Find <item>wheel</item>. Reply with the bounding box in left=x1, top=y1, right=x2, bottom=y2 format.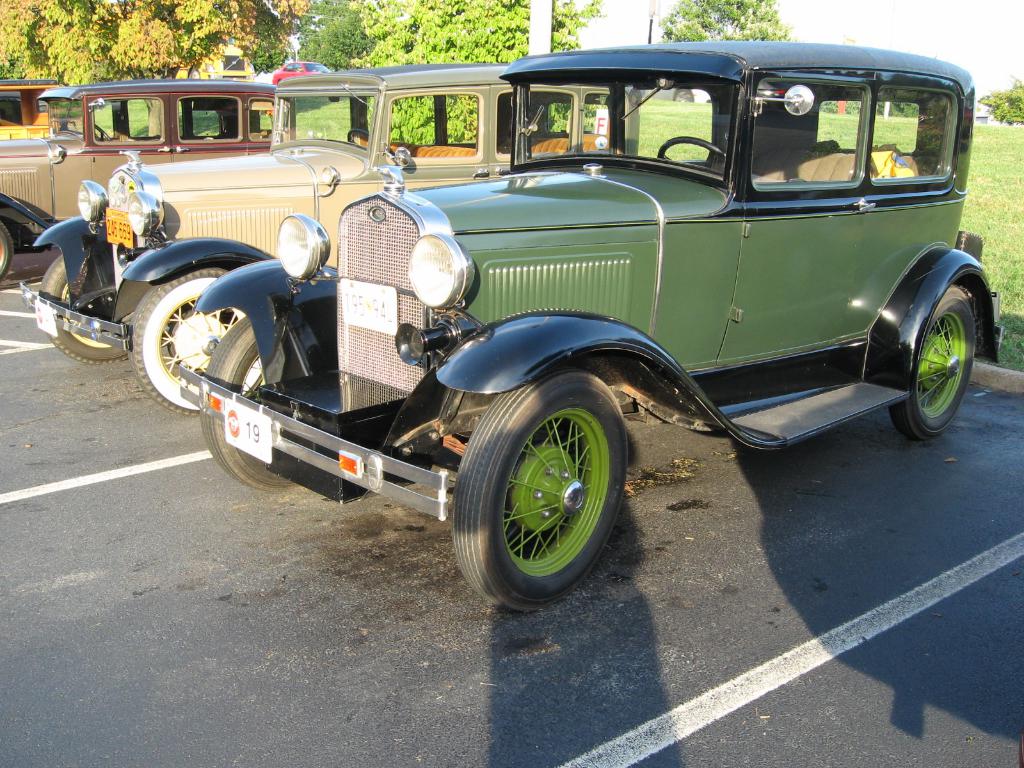
left=93, top=269, right=264, bottom=422.
